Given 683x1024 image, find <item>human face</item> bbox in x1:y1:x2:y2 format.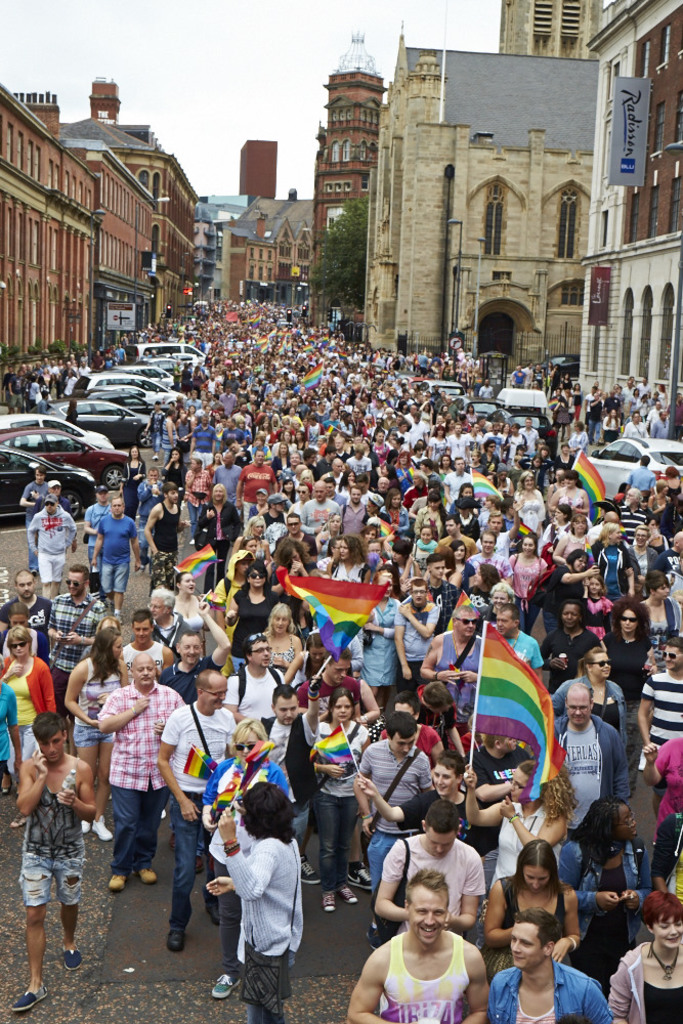
661:647:682:672.
